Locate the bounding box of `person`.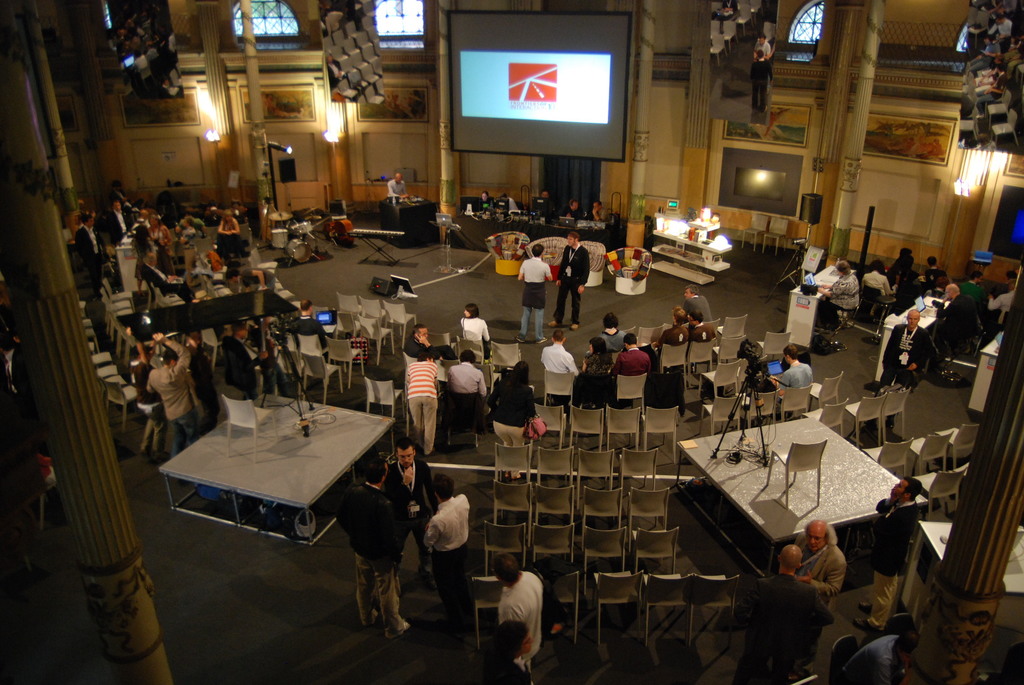
Bounding box: <box>511,248,551,342</box>.
